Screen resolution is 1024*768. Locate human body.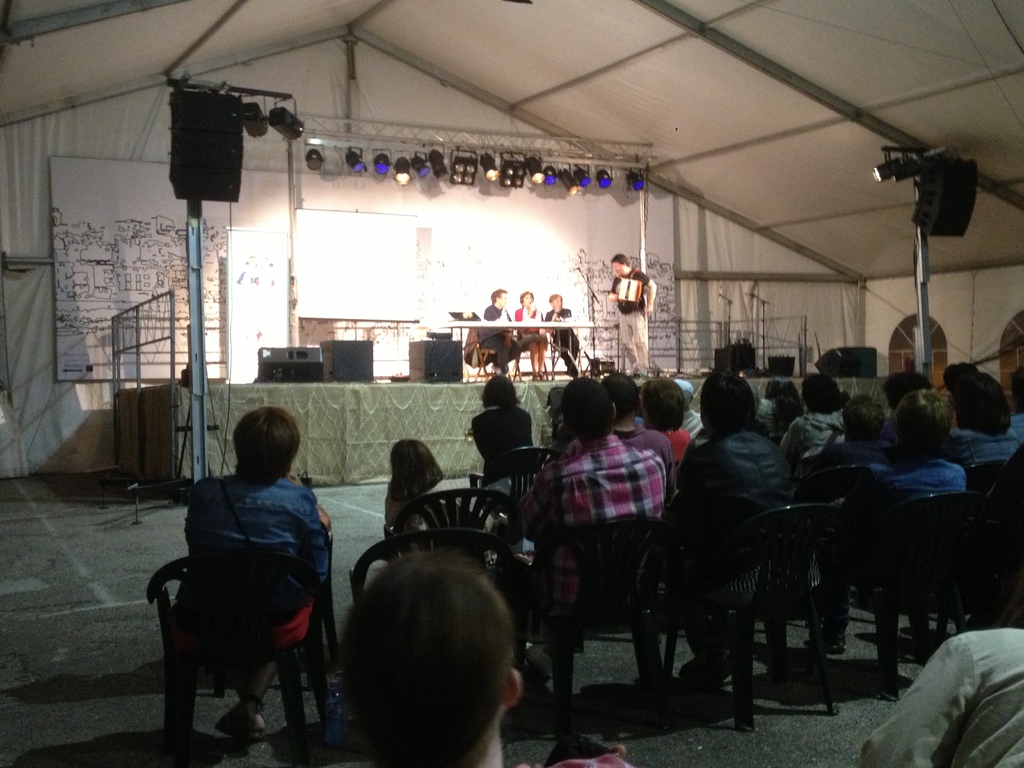
(840, 445, 956, 504).
